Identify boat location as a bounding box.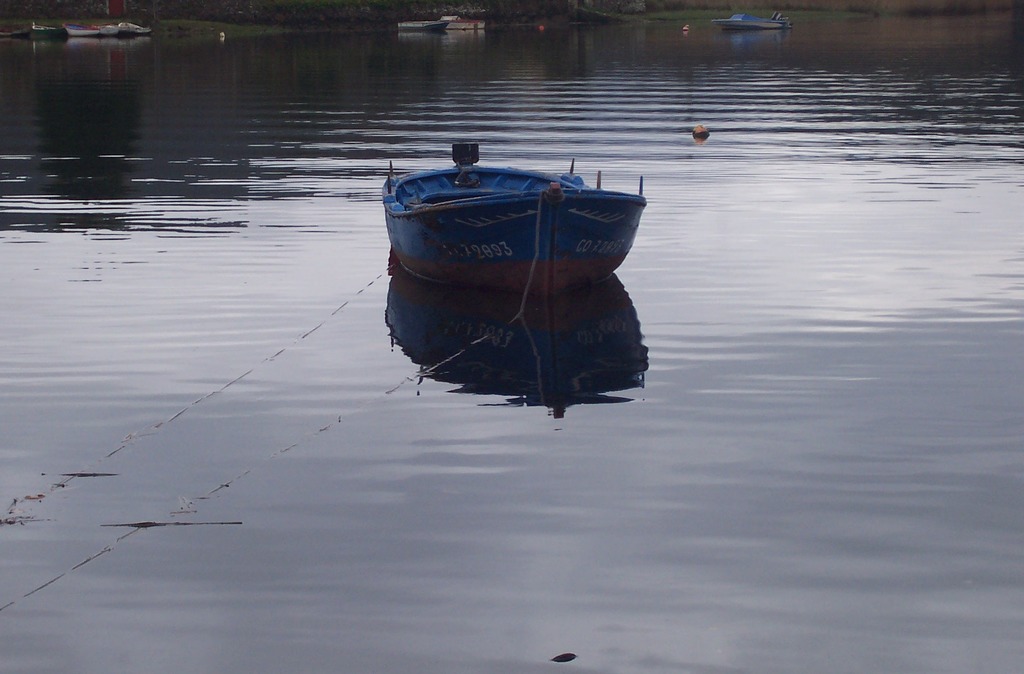
BBox(356, 130, 655, 317).
